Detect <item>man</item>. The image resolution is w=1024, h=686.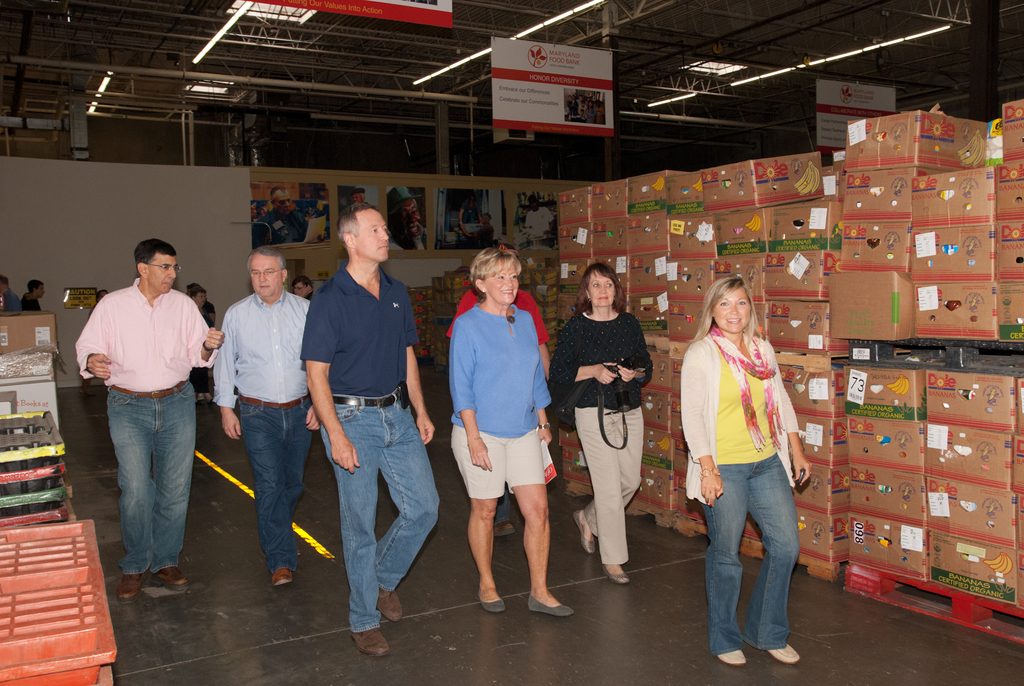
locate(386, 184, 427, 250).
